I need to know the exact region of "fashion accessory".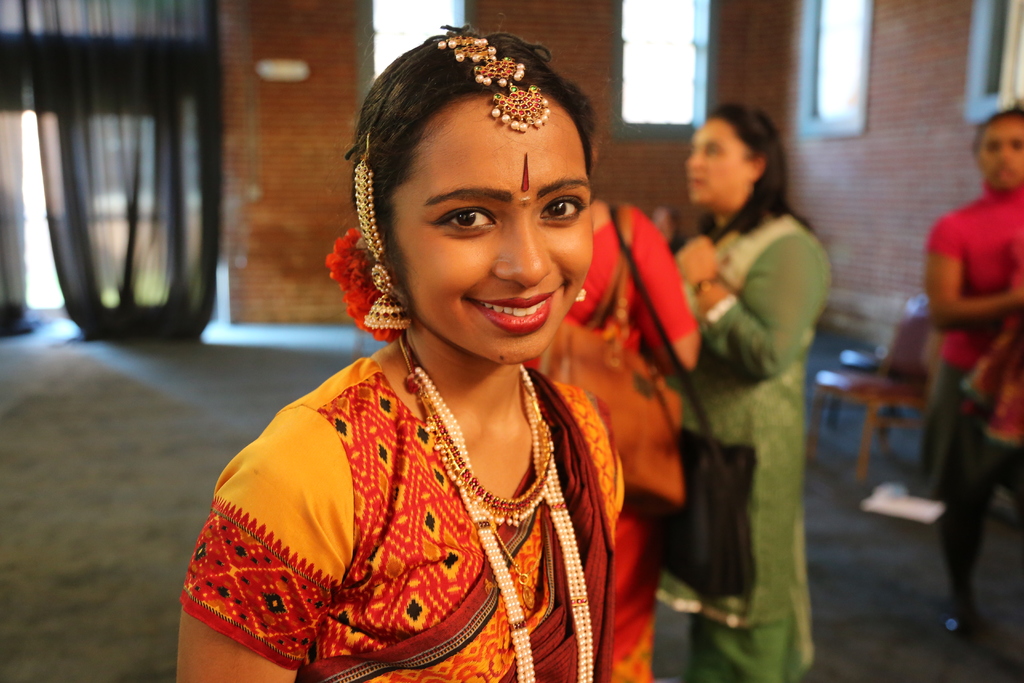
Region: rect(694, 278, 725, 298).
